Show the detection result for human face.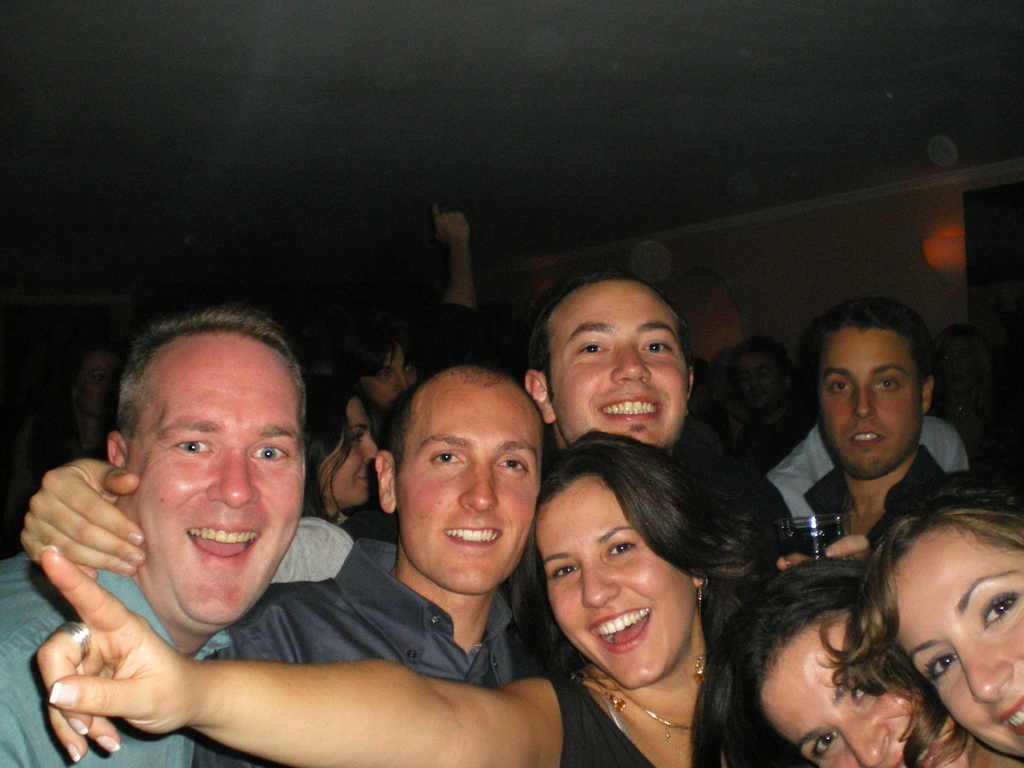
(left=131, top=353, right=305, bottom=626).
